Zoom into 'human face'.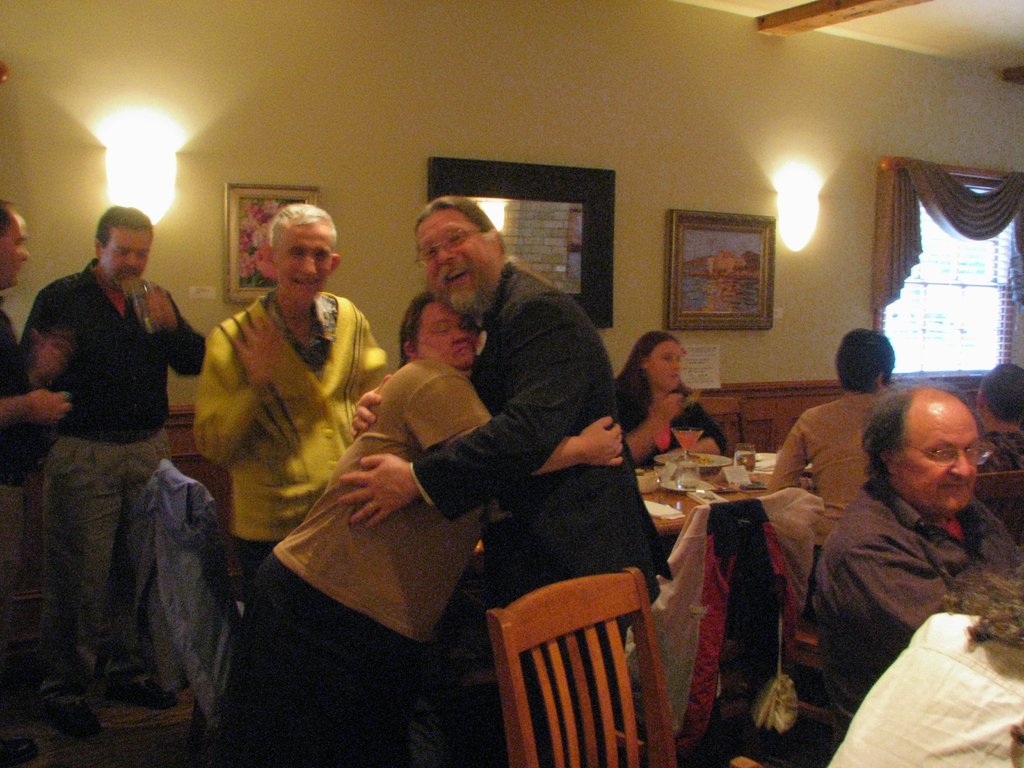
Zoom target: pyautogui.locateOnScreen(895, 390, 980, 519).
